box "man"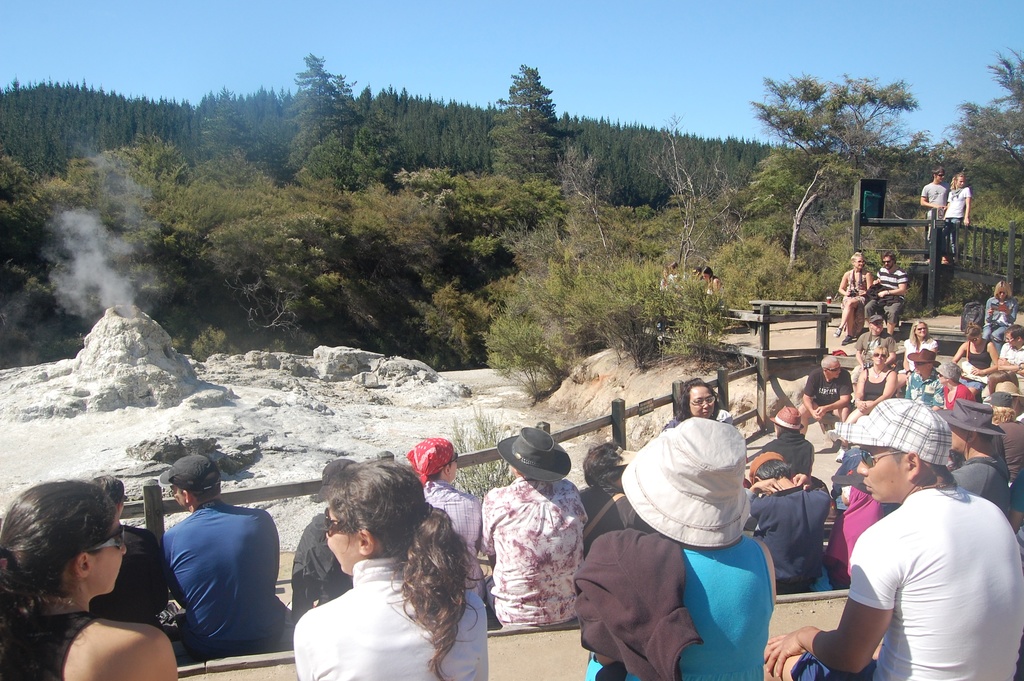
l=848, t=314, r=899, b=388
